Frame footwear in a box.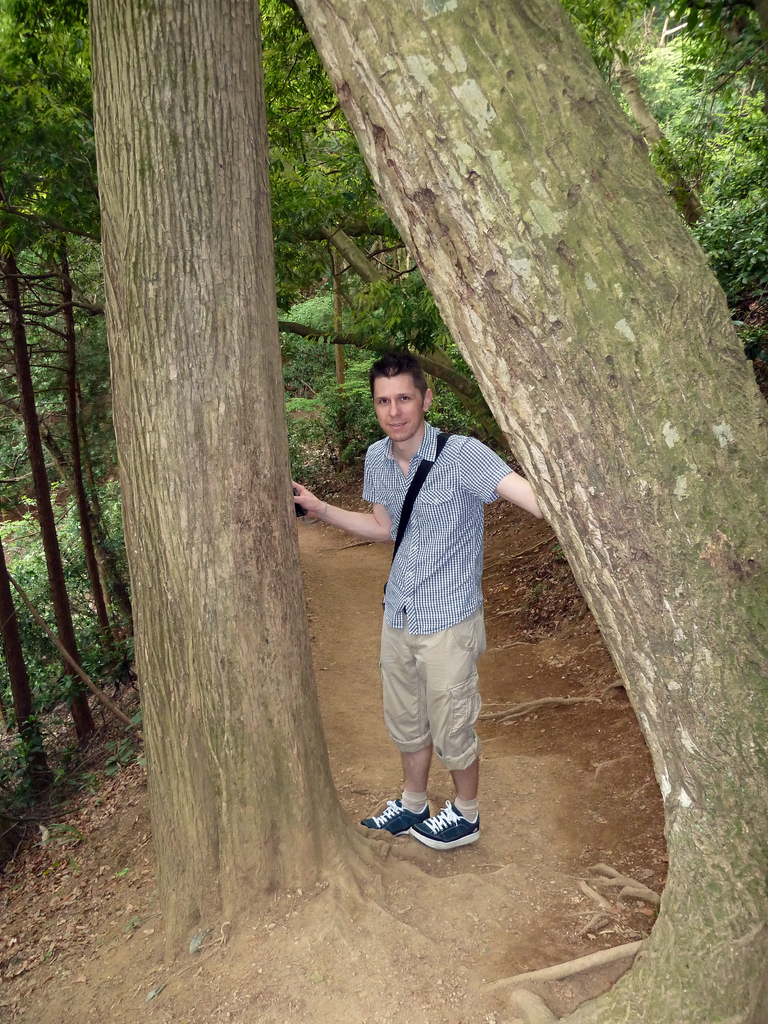
x1=362, y1=798, x2=434, y2=842.
